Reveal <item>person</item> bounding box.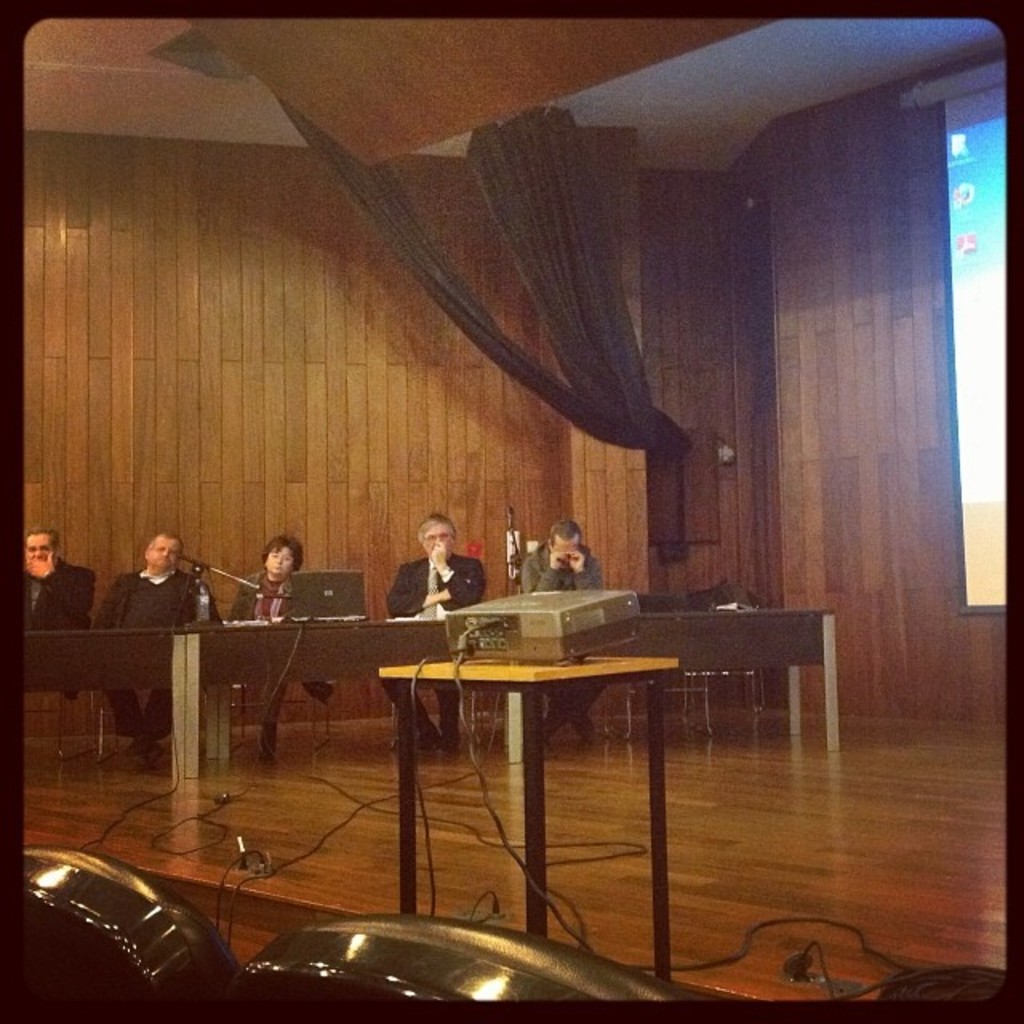
Revealed: (left=96, top=536, right=222, bottom=758).
